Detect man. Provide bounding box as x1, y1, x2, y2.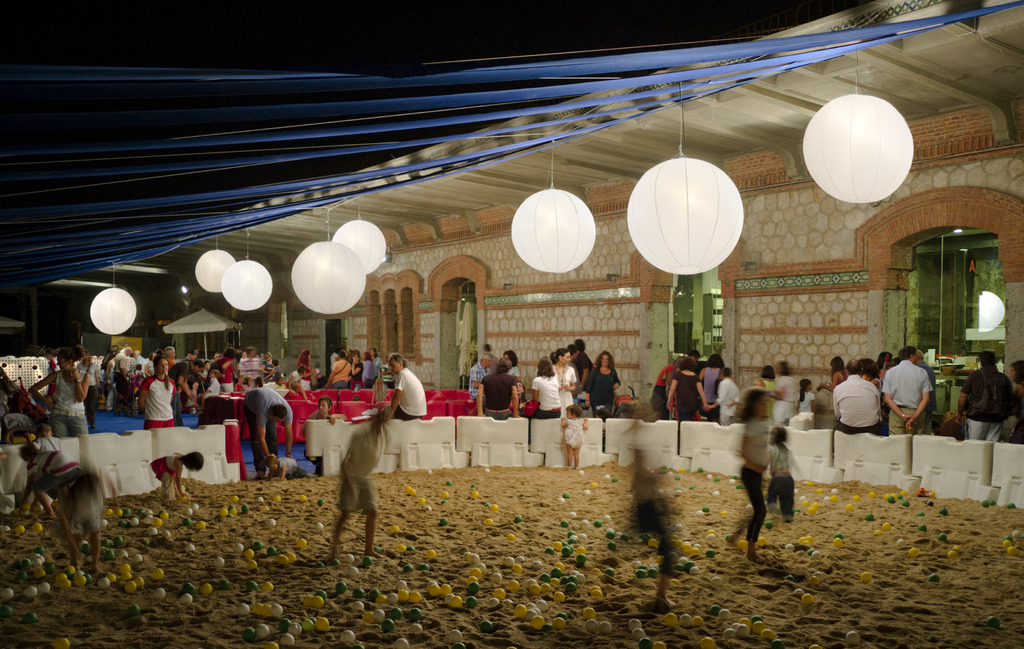
955, 350, 1018, 441.
